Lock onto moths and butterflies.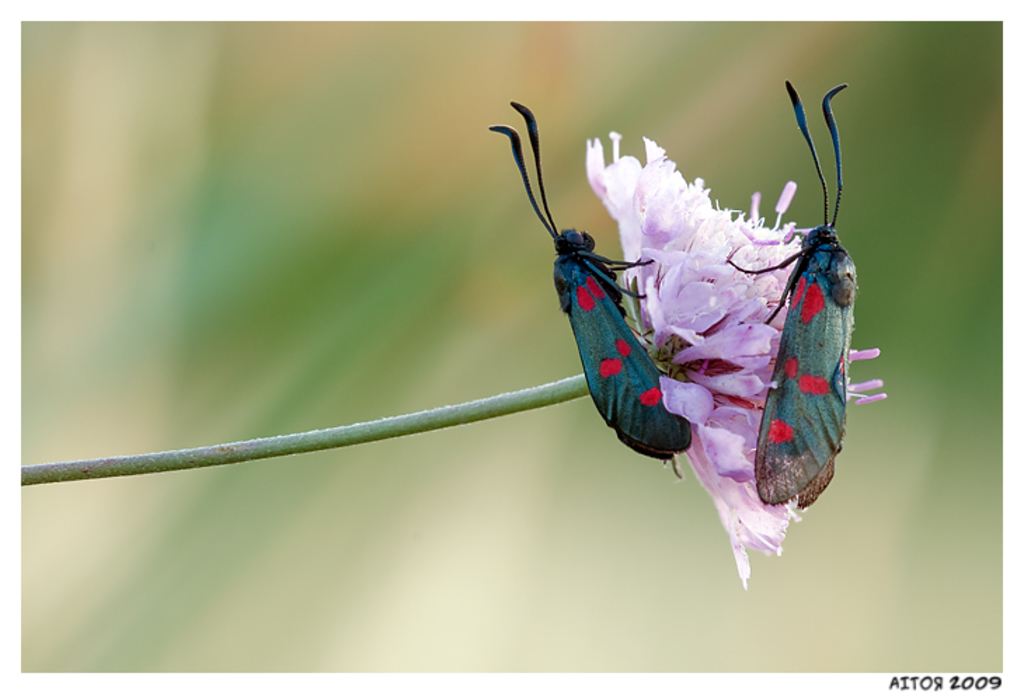
Locked: 718 81 863 512.
